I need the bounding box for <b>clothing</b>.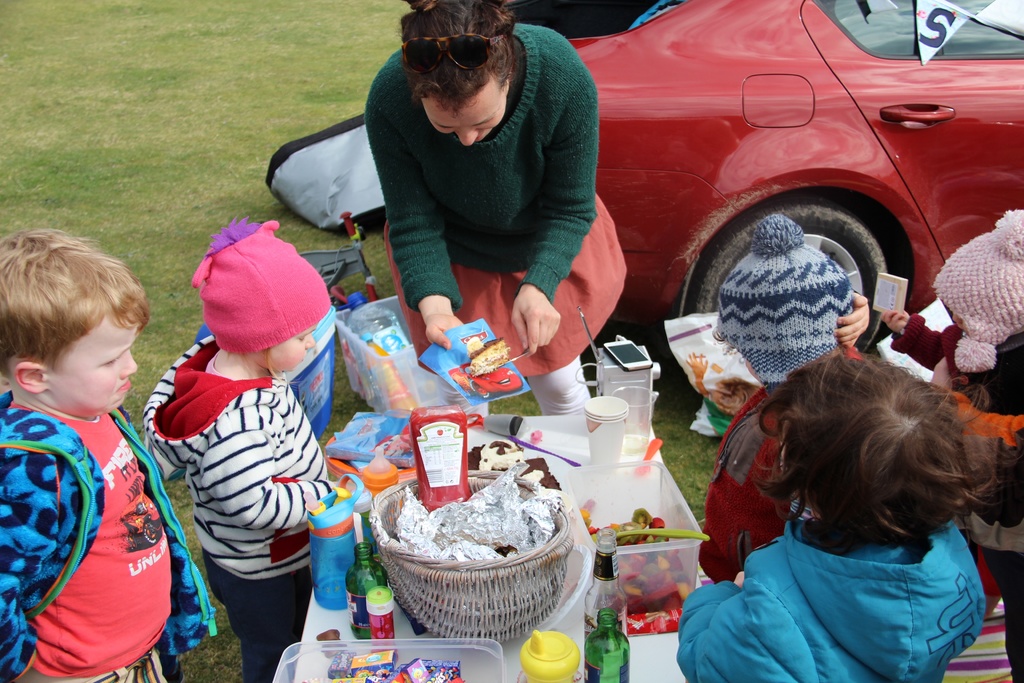
Here it is: (left=678, top=514, right=988, bottom=682).
